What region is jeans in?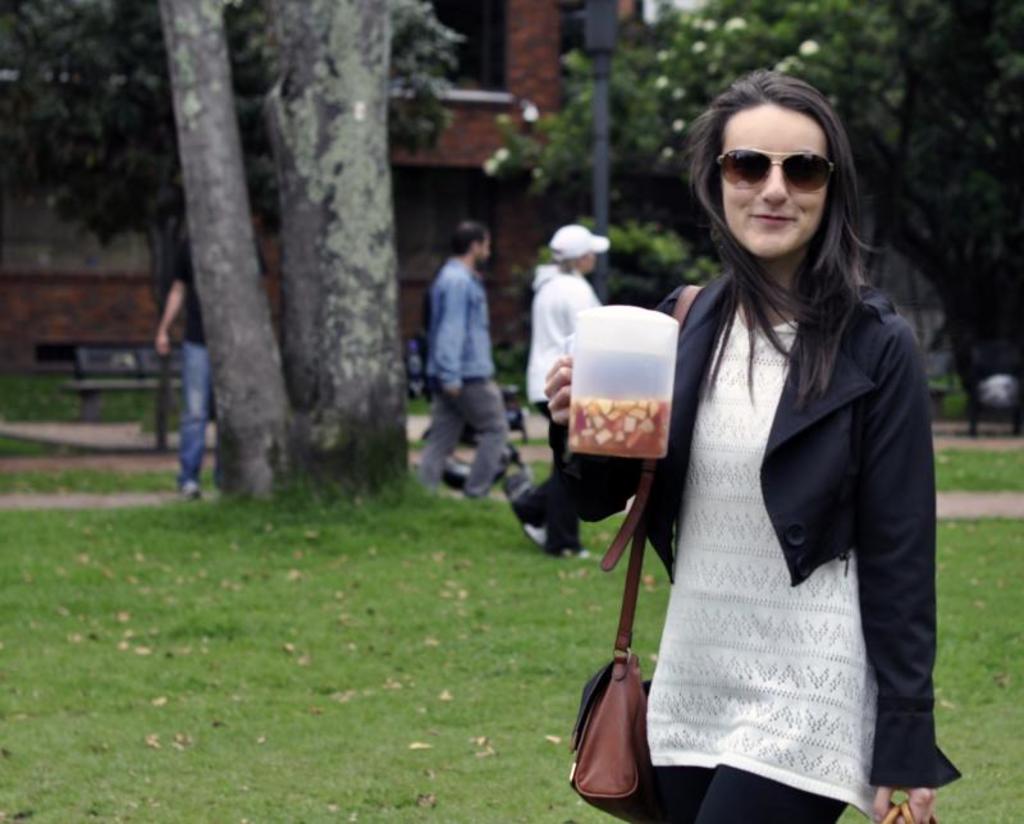
region(426, 262, 498, 384).
